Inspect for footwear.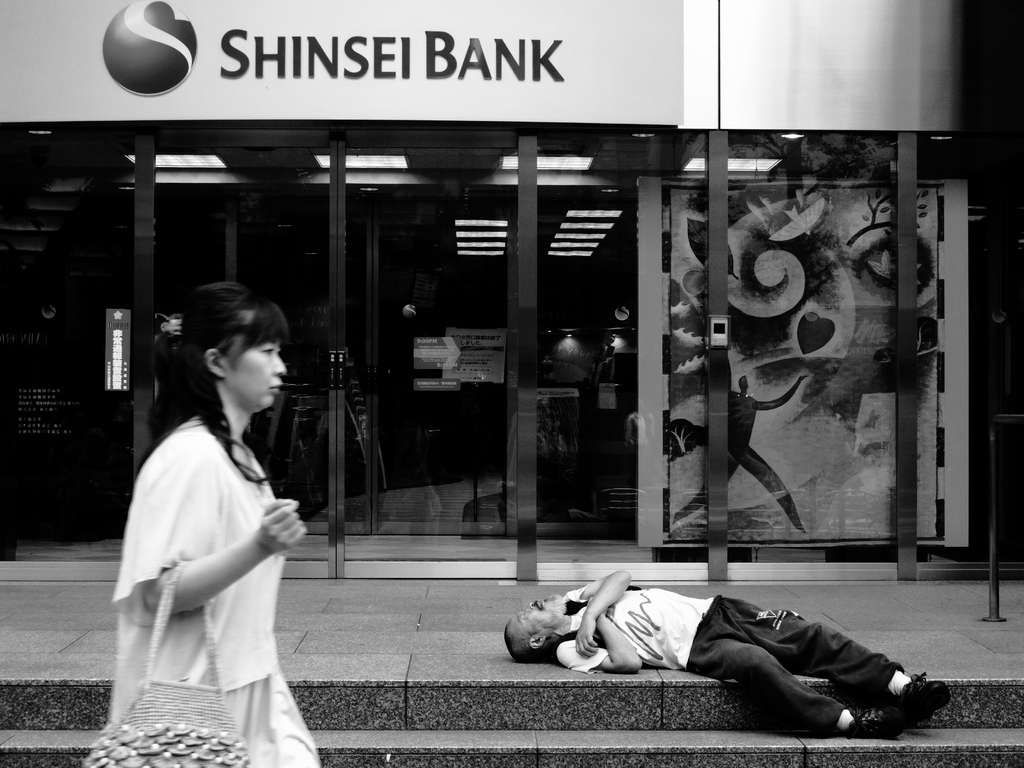
Inspection: (x1=907, y1=680, x2=942, y2=726).
